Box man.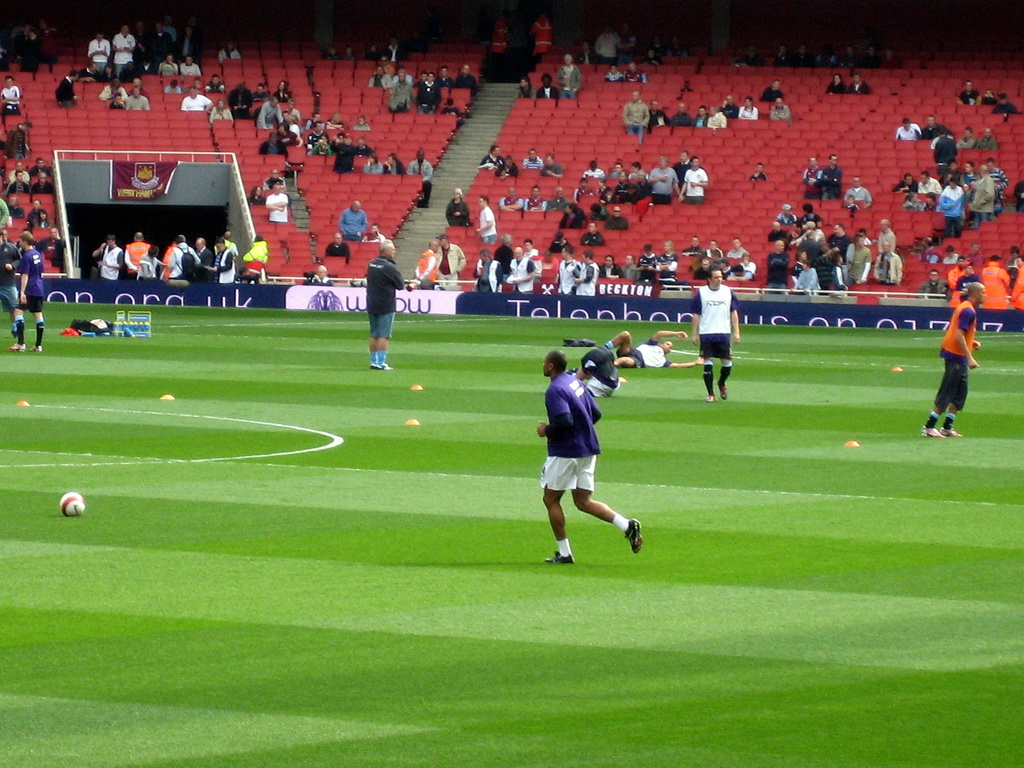
BBox(136, 241, 168, 276).
